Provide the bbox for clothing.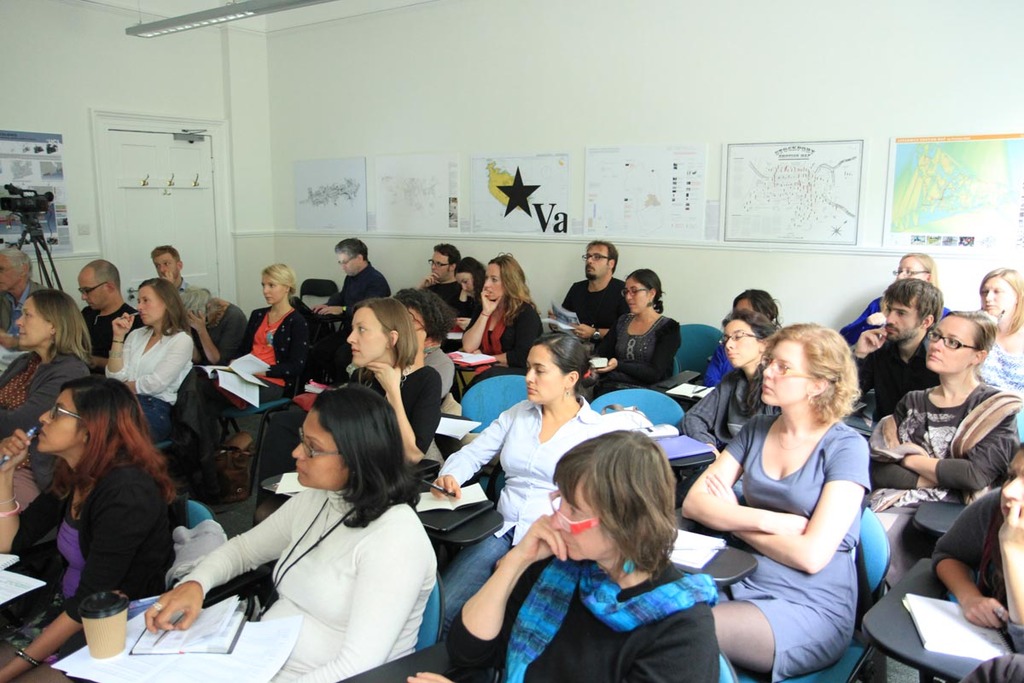
pyautogui.locateOnScreen(2, 349, 89, 511).
